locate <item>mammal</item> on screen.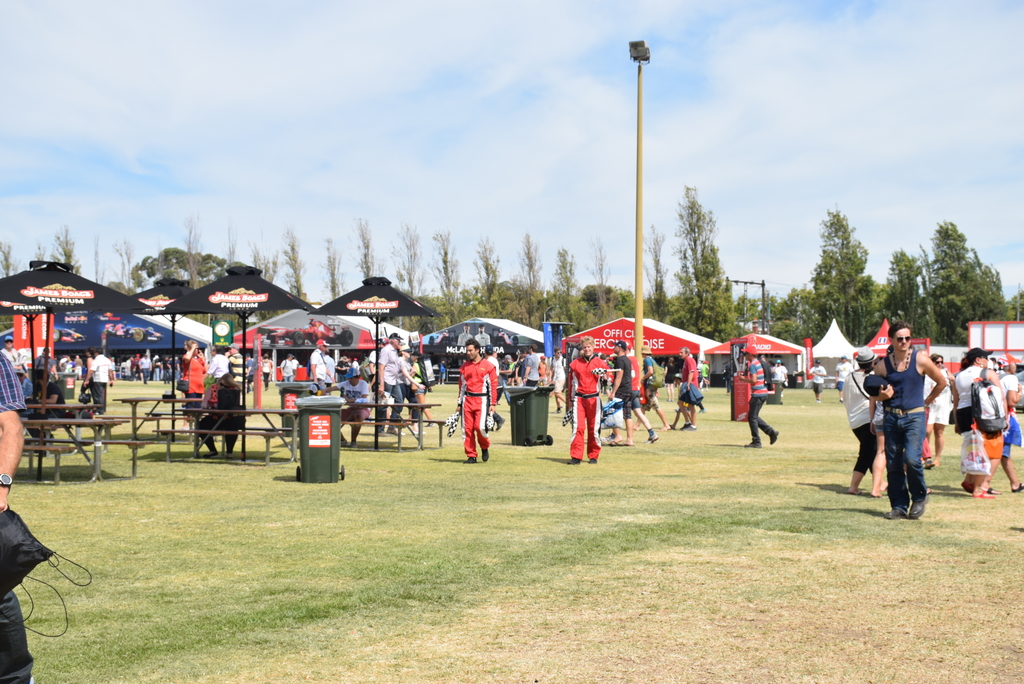
On screen at 256, 352, 272, 386.
